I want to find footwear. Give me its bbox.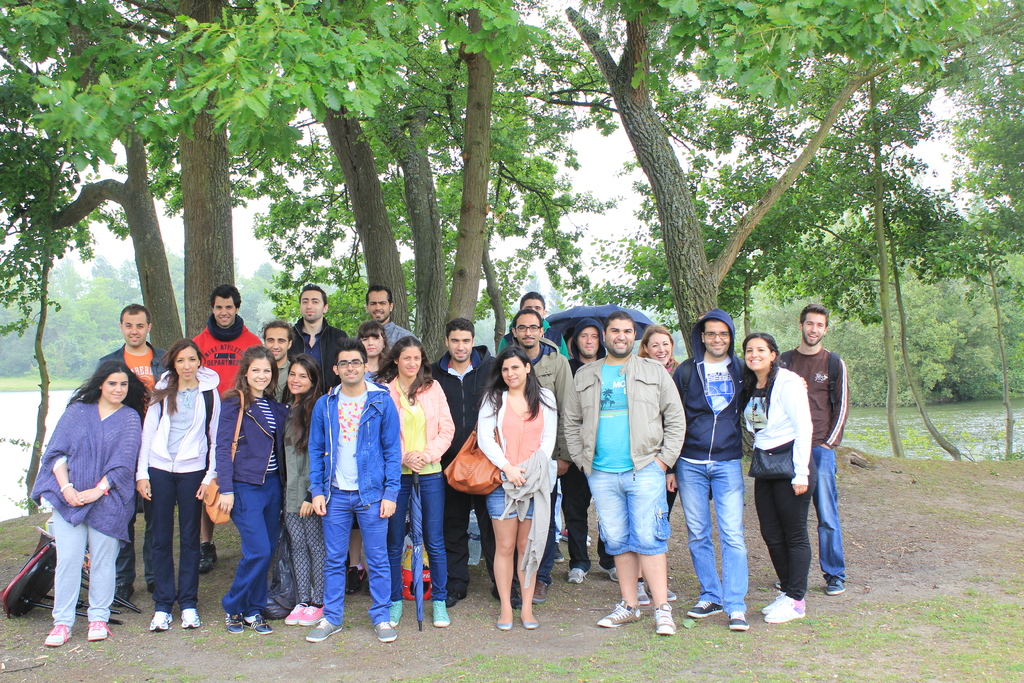
376:620:399:642.
